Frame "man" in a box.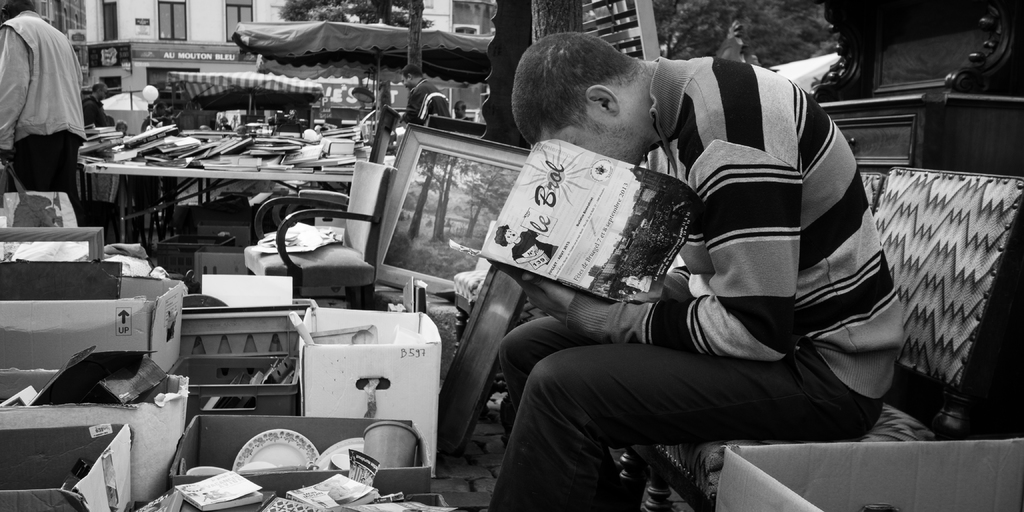
<region>465, 29, 940, 511</region>.
